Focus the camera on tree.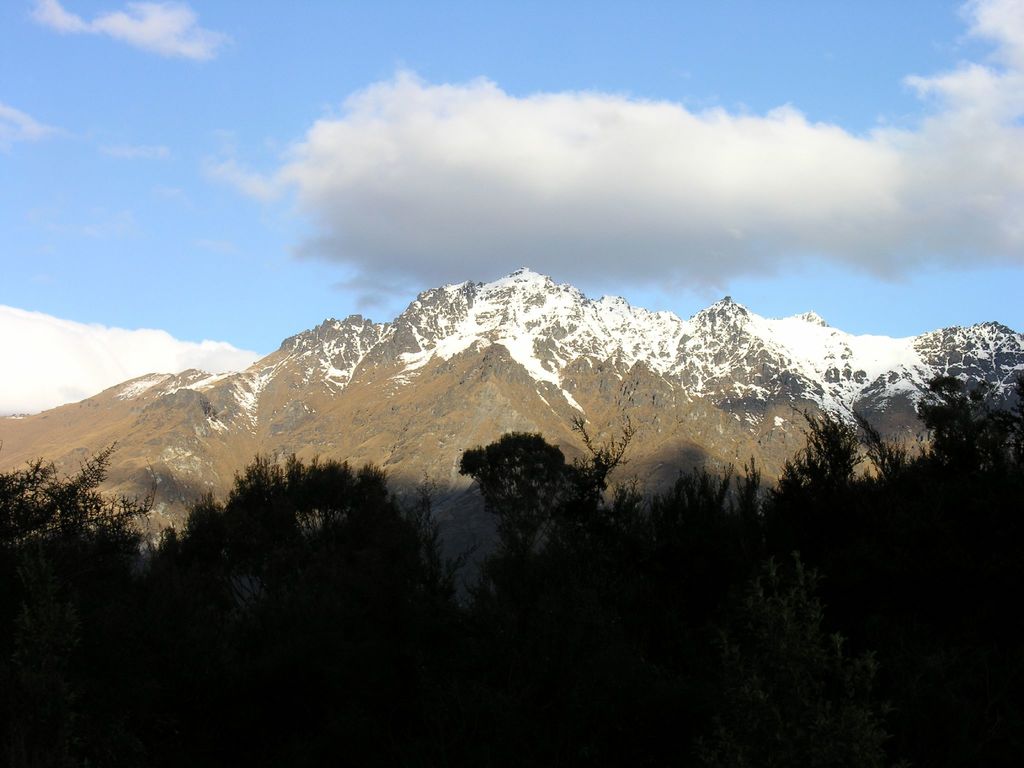
Focus region: [0, 452, 405, 767].
